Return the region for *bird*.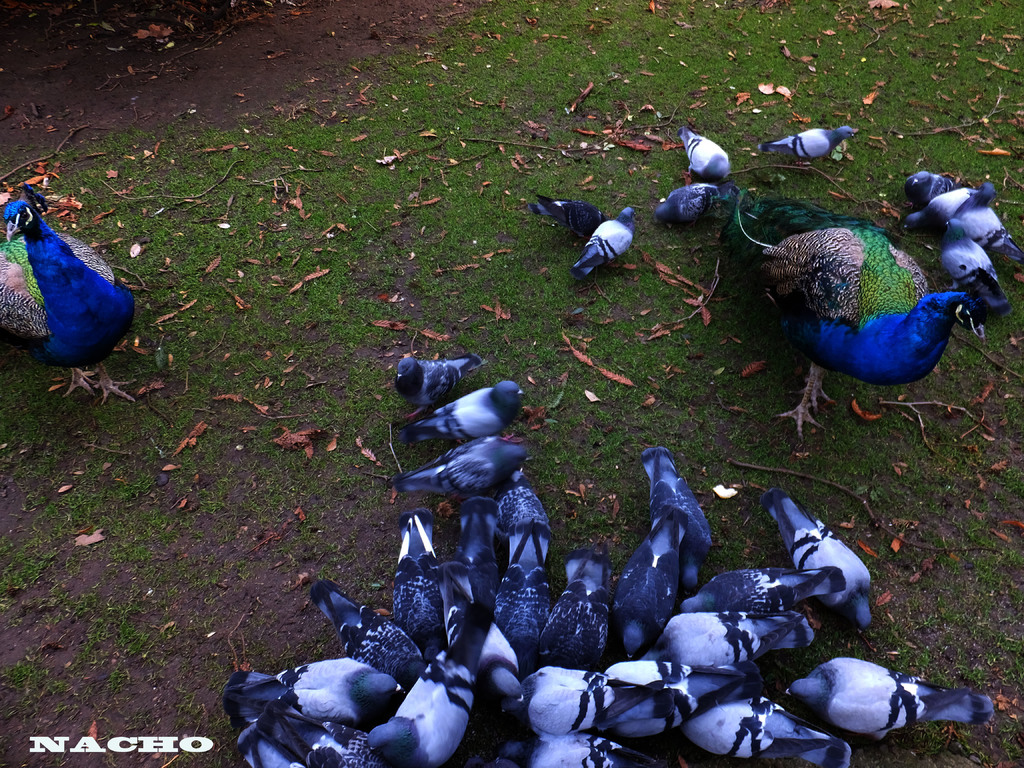
bbox=[674, 685, 849, 767].
